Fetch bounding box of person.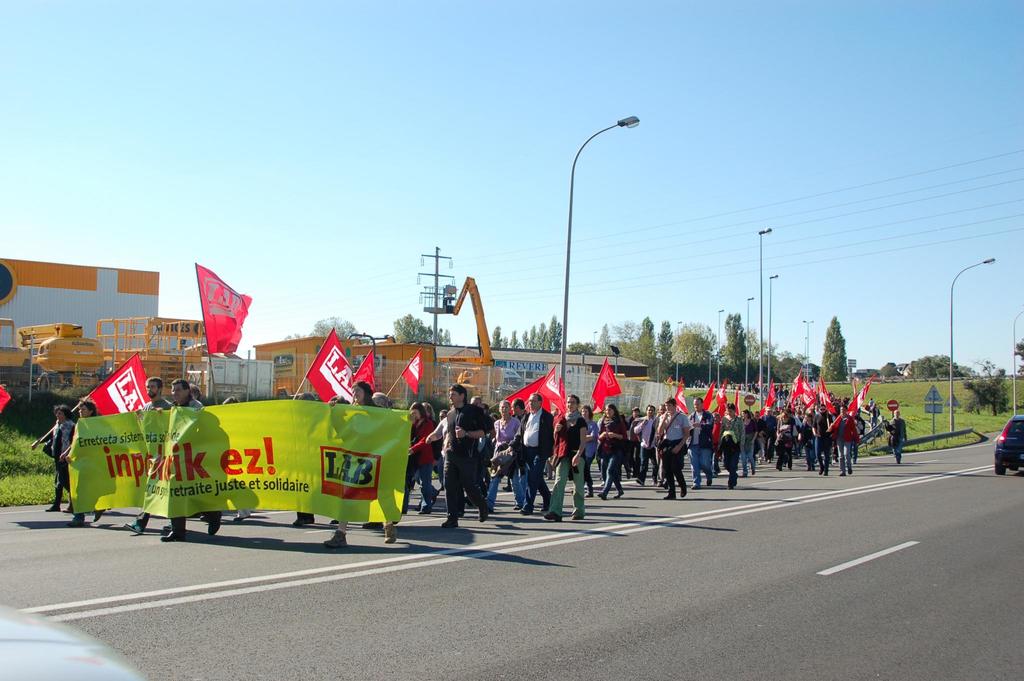
Bbox: <region>433, 386, 485, 534</region>.
